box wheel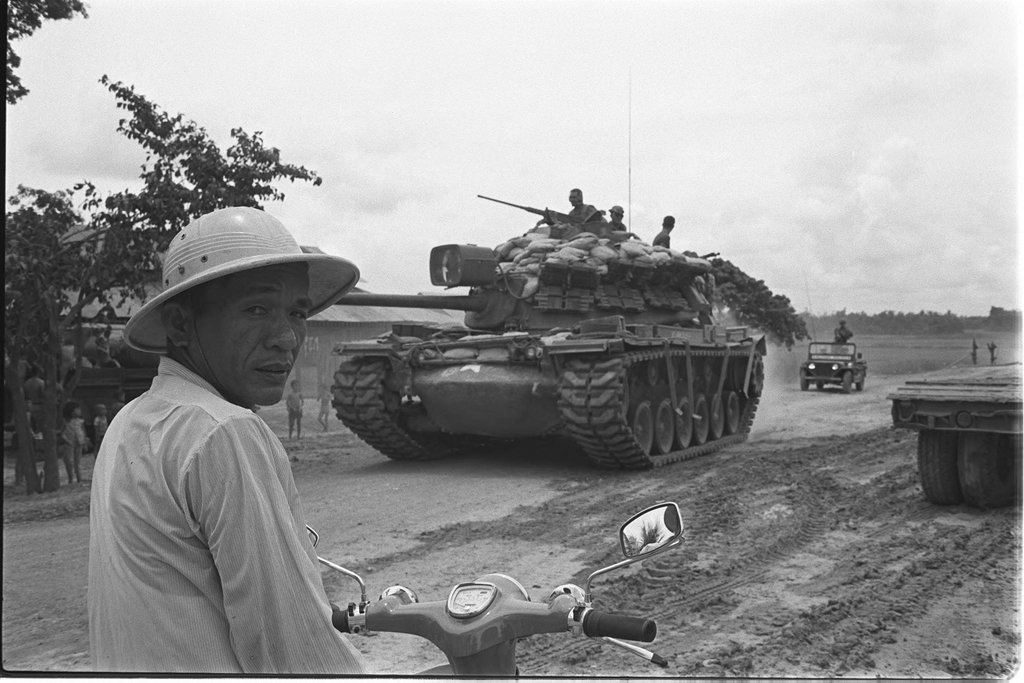
[x1=646, y1=401, x2=675, y2=456]
